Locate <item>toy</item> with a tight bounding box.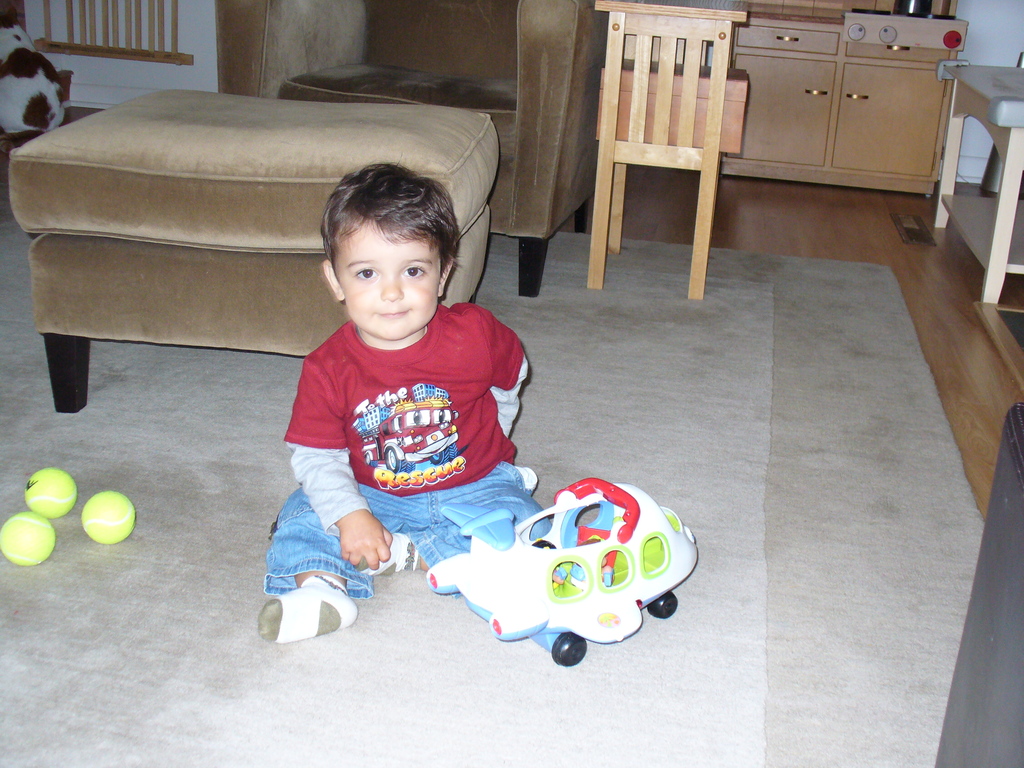
<box>83,491,137,545</box>.
